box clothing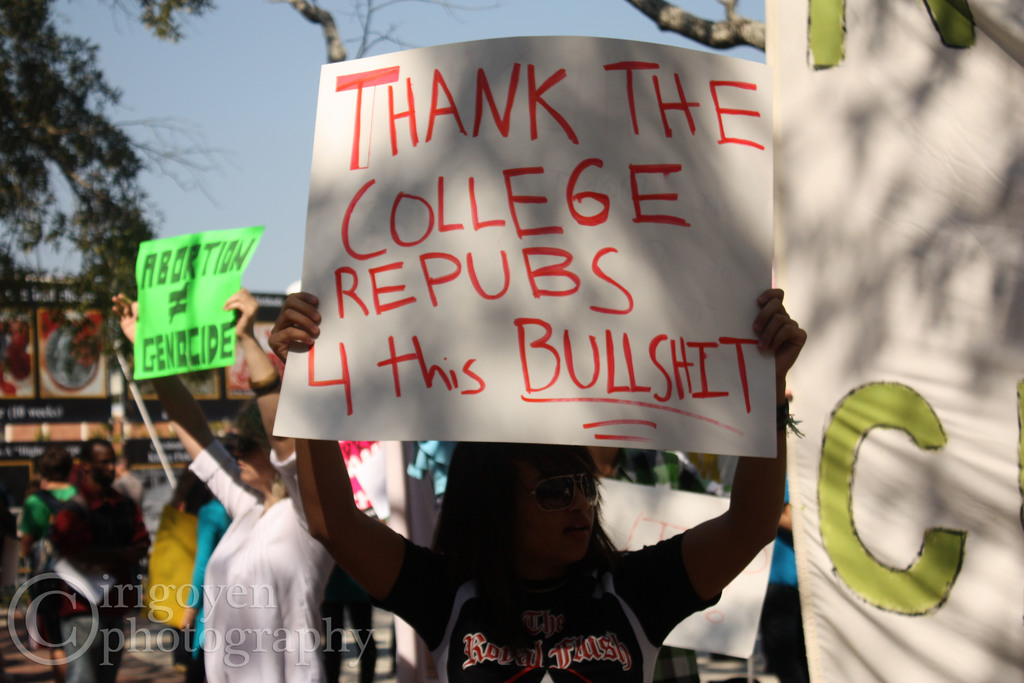
locate(375, 523, 729, 682)
